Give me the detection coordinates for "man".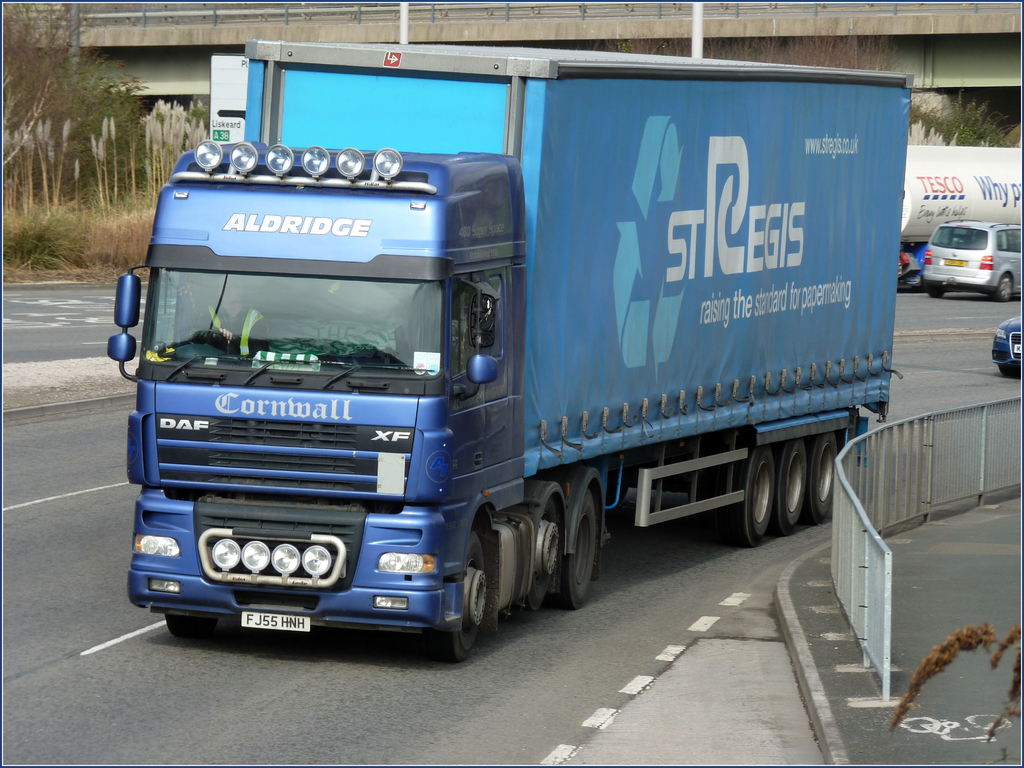
pyautogui.locateOnScreen(195, 278, 273, 351).
